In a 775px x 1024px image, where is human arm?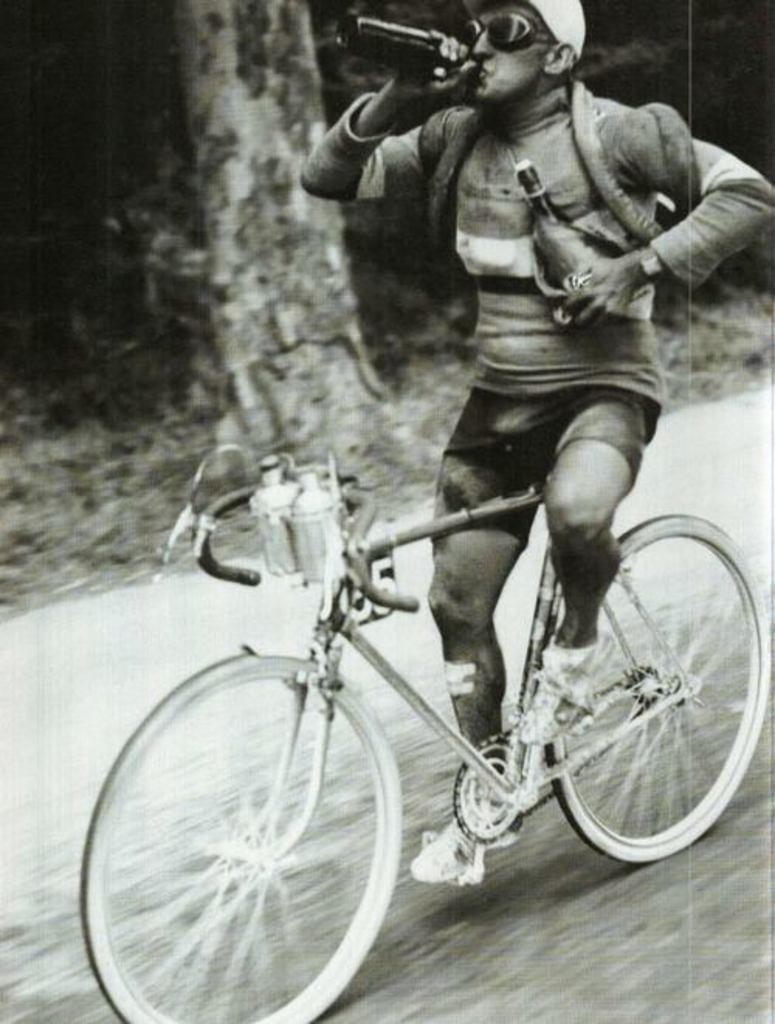
region(307, 54, 470, 225).
